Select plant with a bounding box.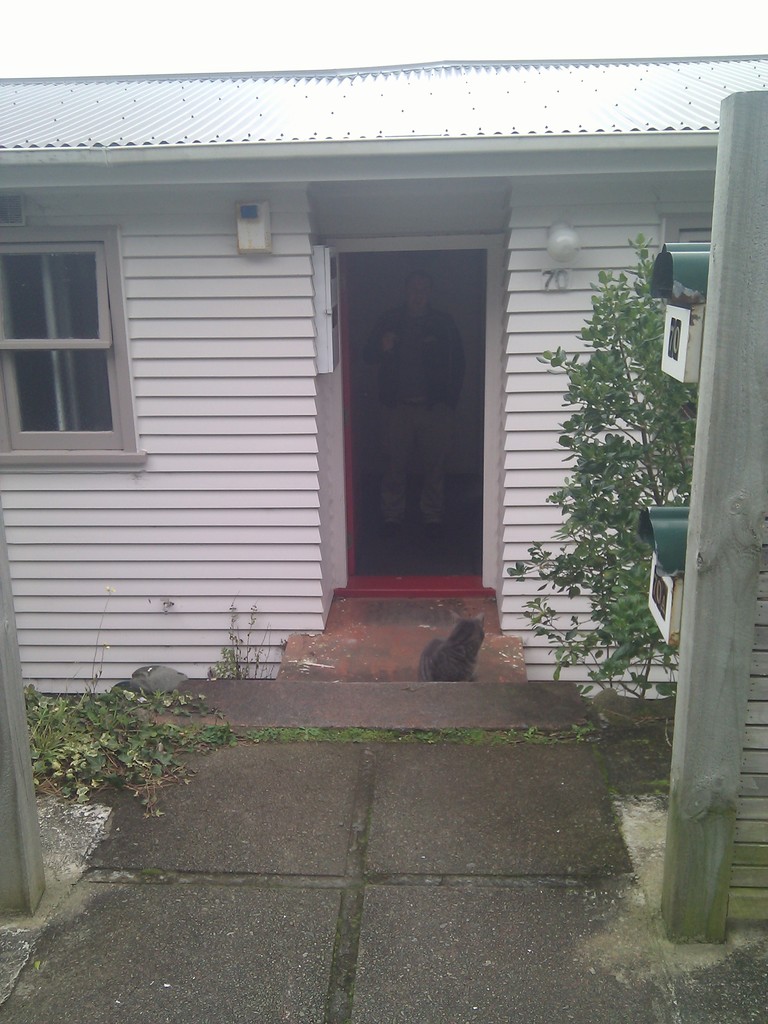
x1=193 y1=720 x2=252 y2=757.
